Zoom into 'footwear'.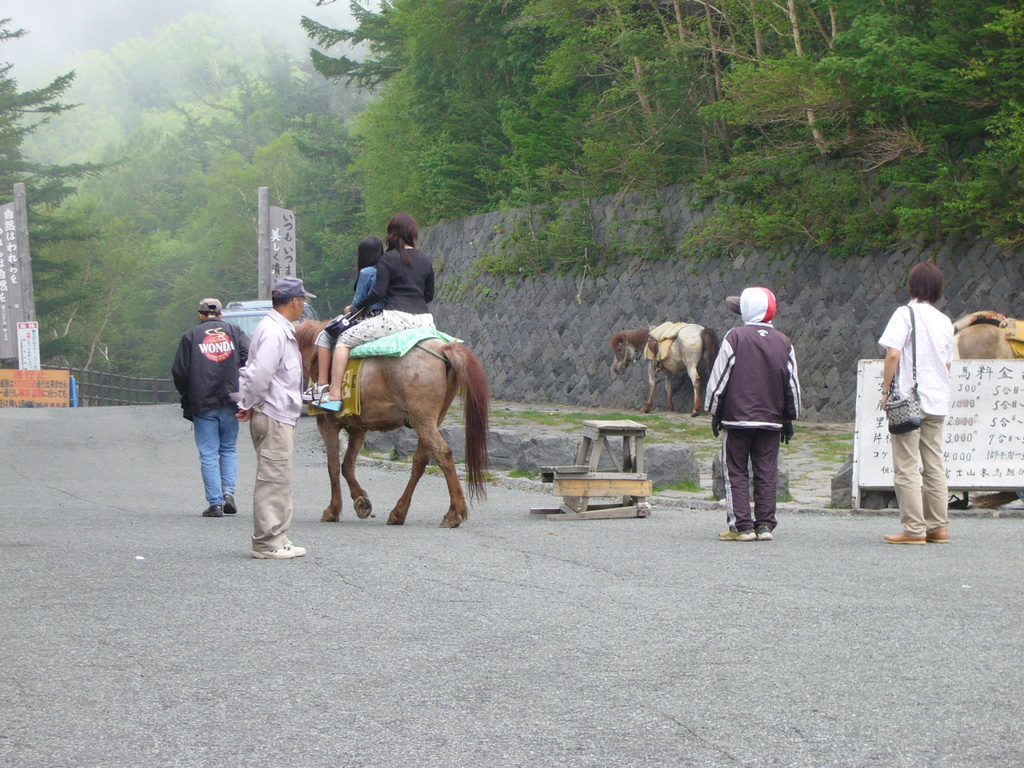
Zoom target: [left=757, top=525, right=775, bottom=539].
